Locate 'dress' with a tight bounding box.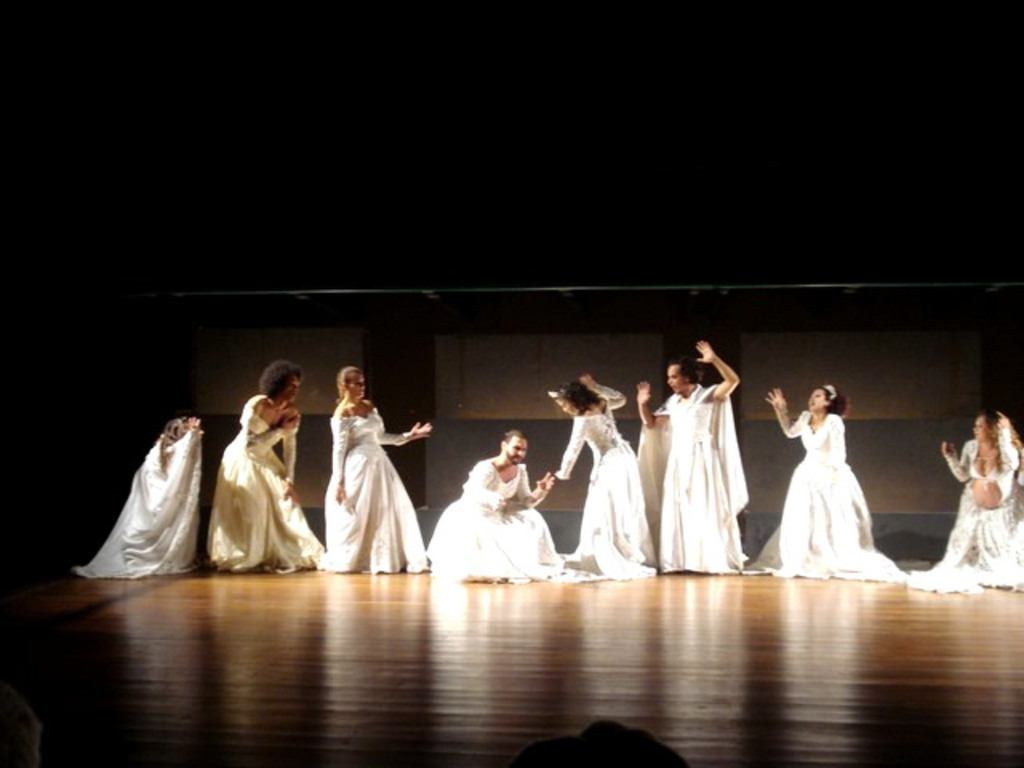
box(661, 394, 747, 573).
